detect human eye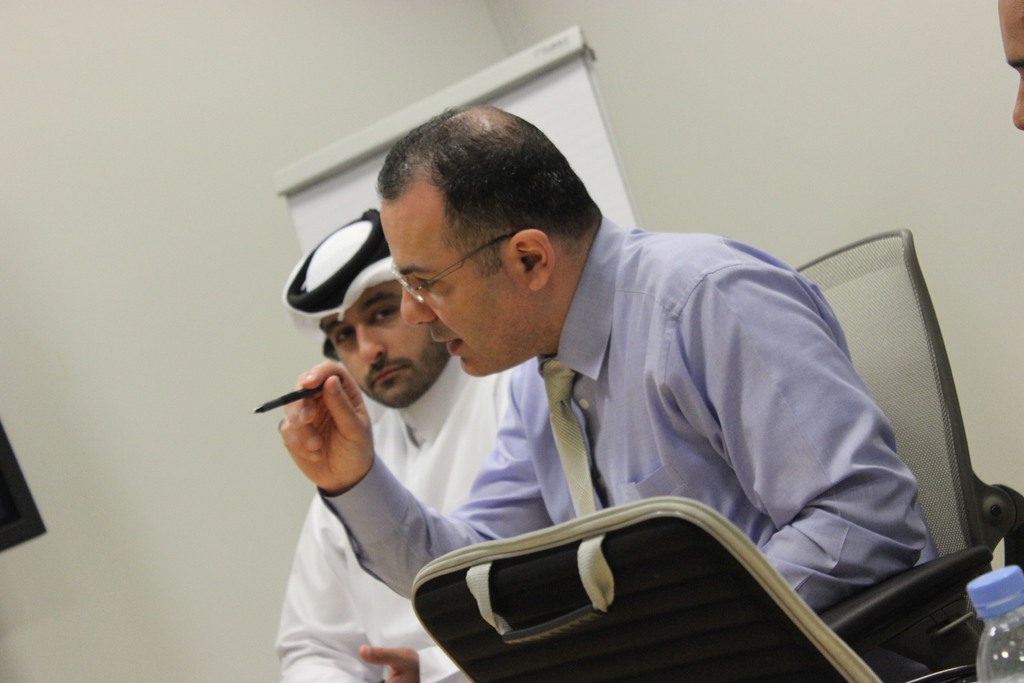
[x1=368, y1=300, x2=394, y2=331]
